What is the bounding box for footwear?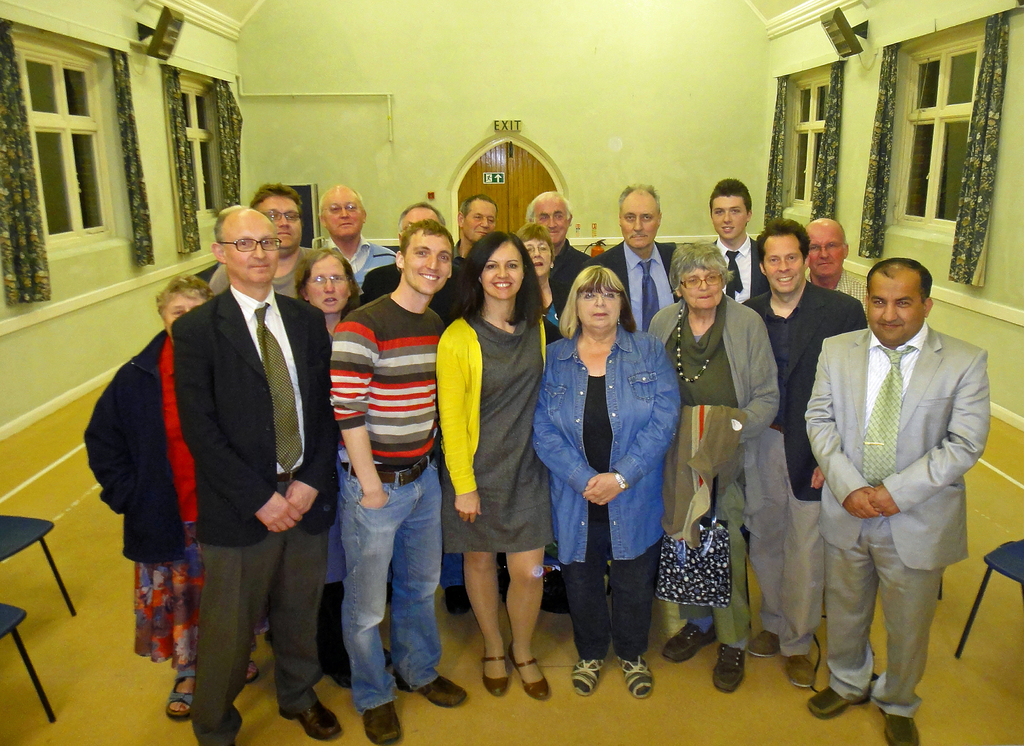
BBox(808, 686, 871, 724).
